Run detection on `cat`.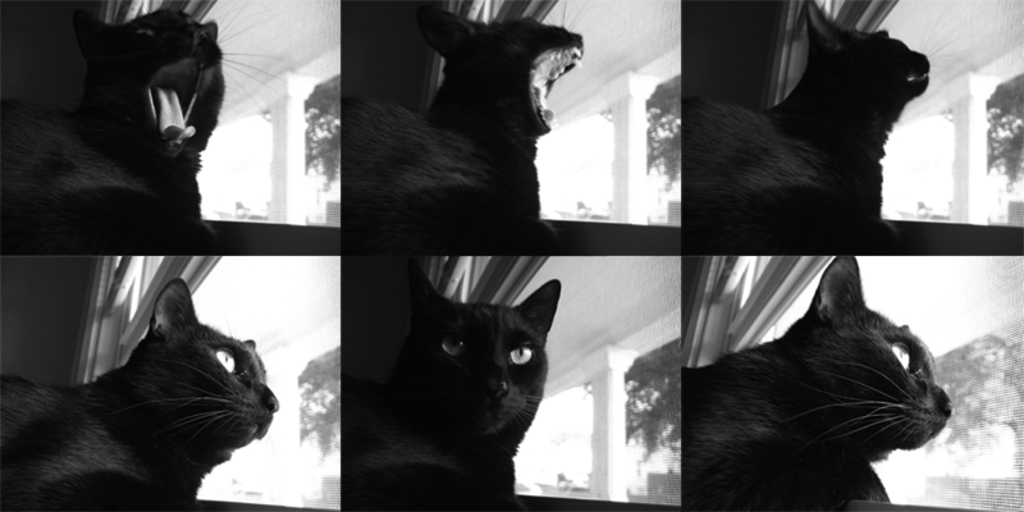
Result: (x1=0, y1=274, x2=289, y2=511).
